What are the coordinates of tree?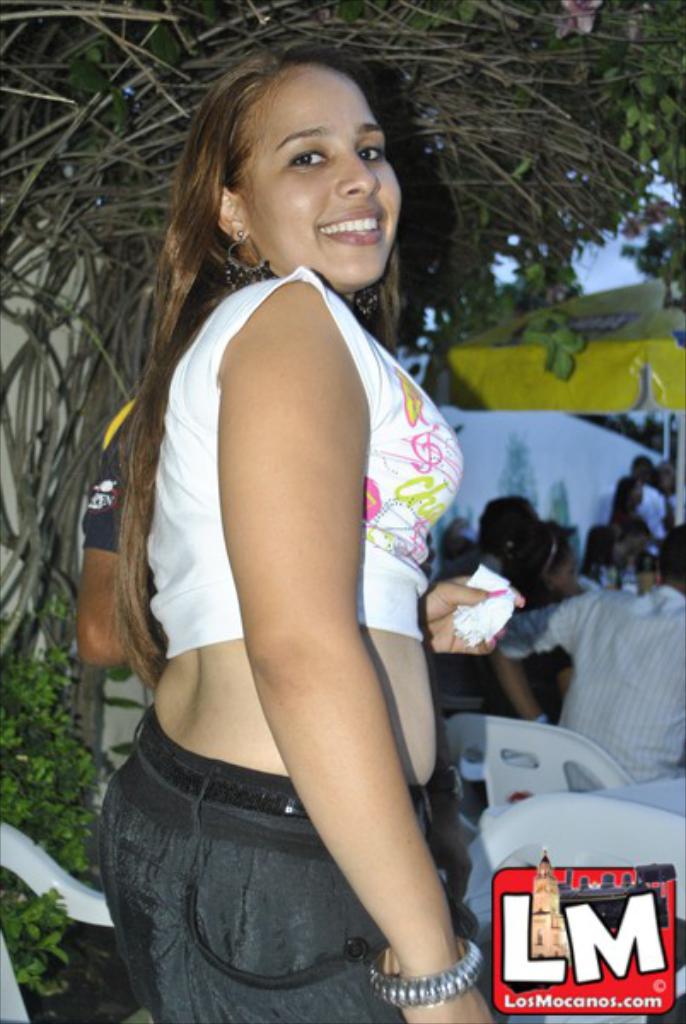
[0,0,684,1007].
